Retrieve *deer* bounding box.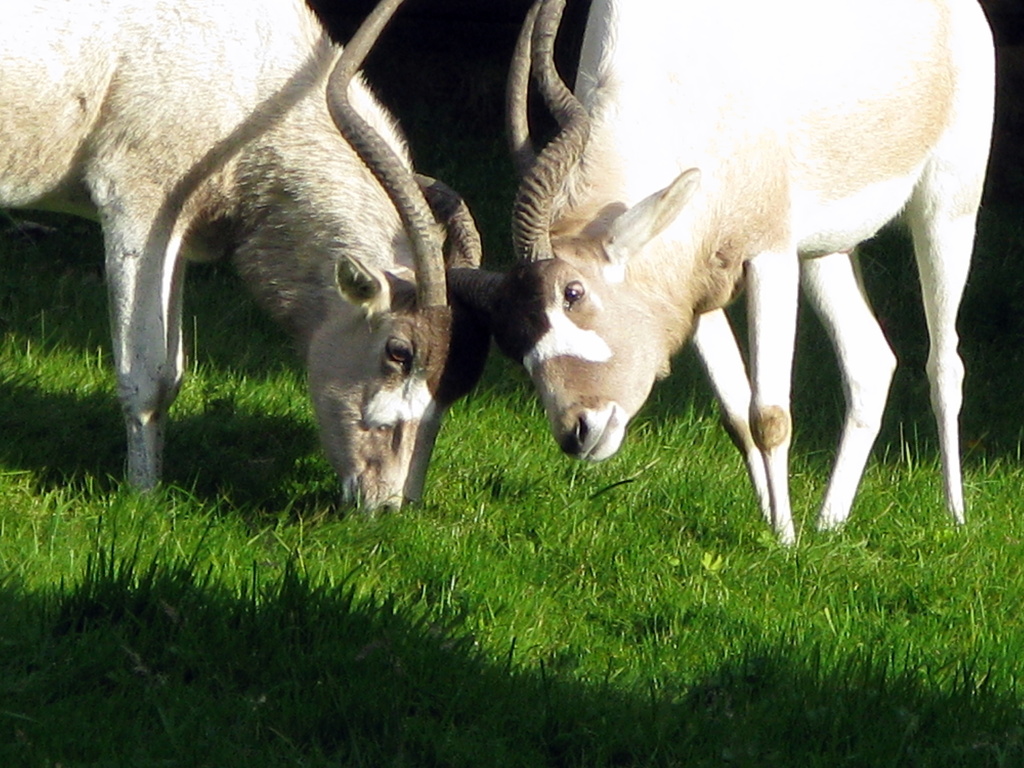
Bounding box: l=0, t=0, r=493, b=518.
